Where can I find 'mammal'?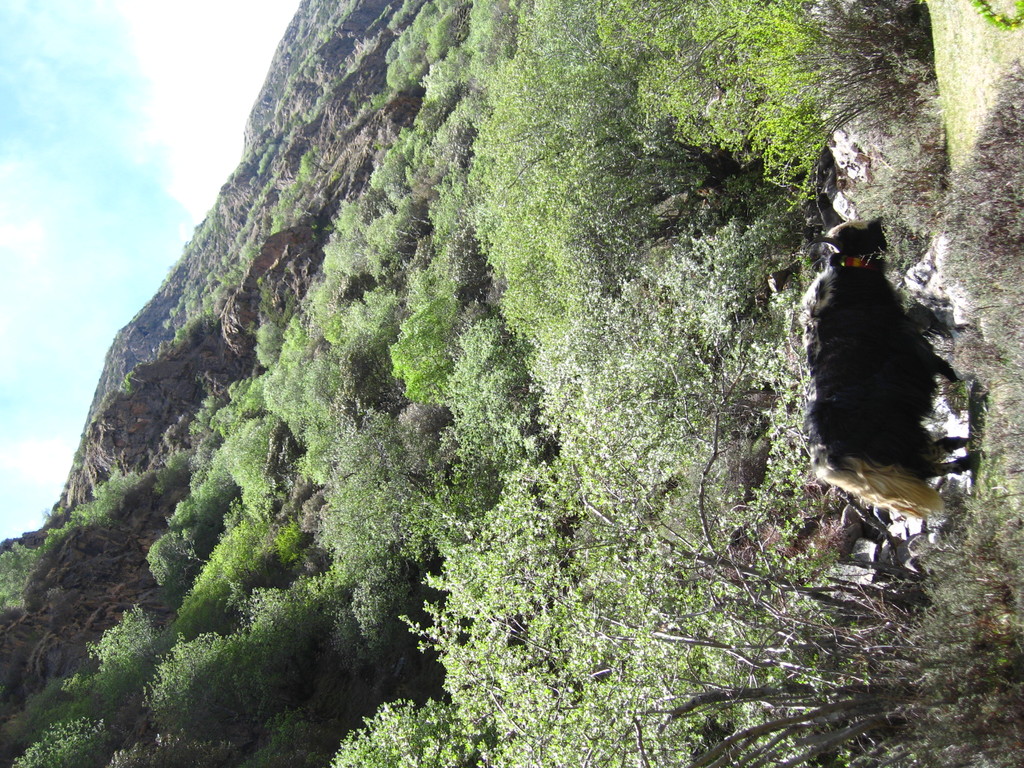
You can find it at Rect(798, 217, 979, 518).
